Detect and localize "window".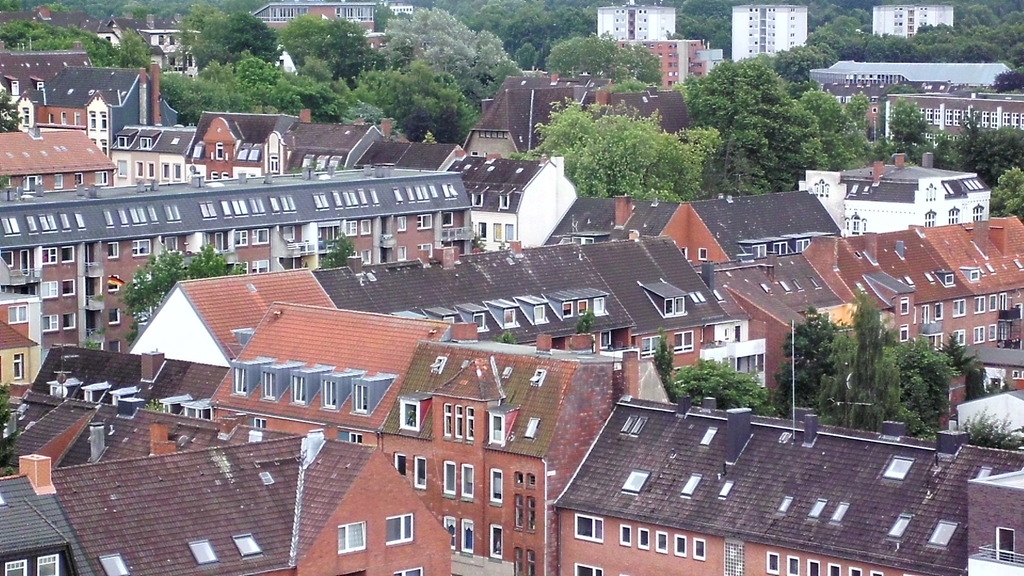
Localized at pyautogui.locateOnScreen(970, 268, 980, 285).
